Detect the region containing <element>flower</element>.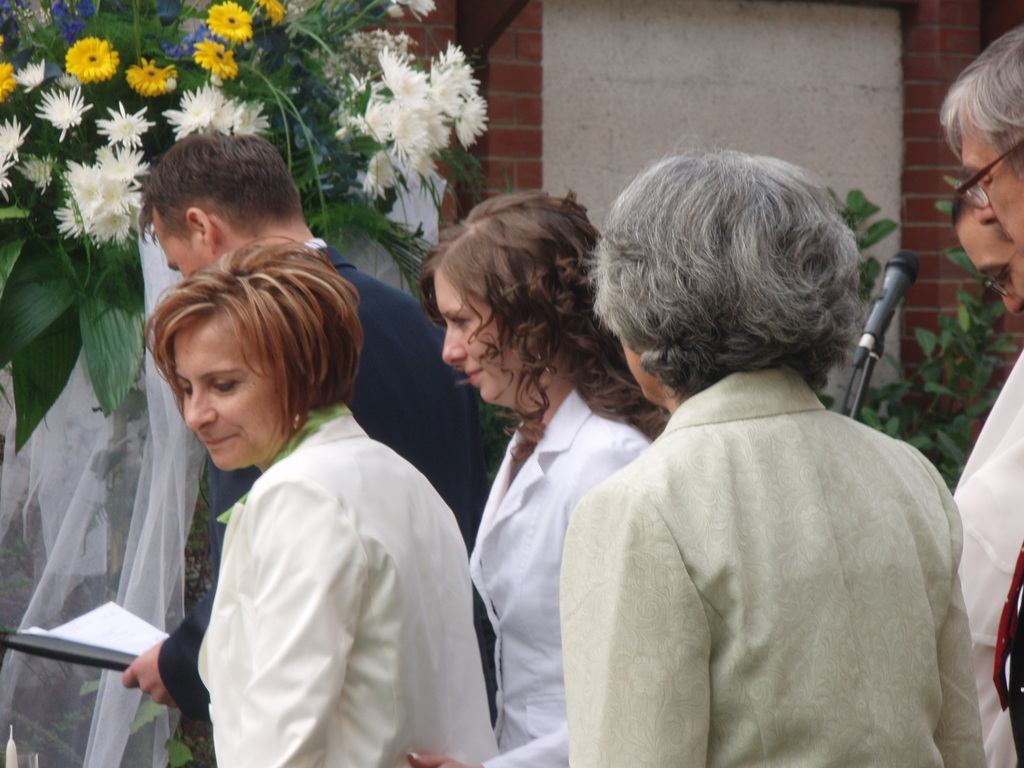
rect(193, 33, 239, 82).
